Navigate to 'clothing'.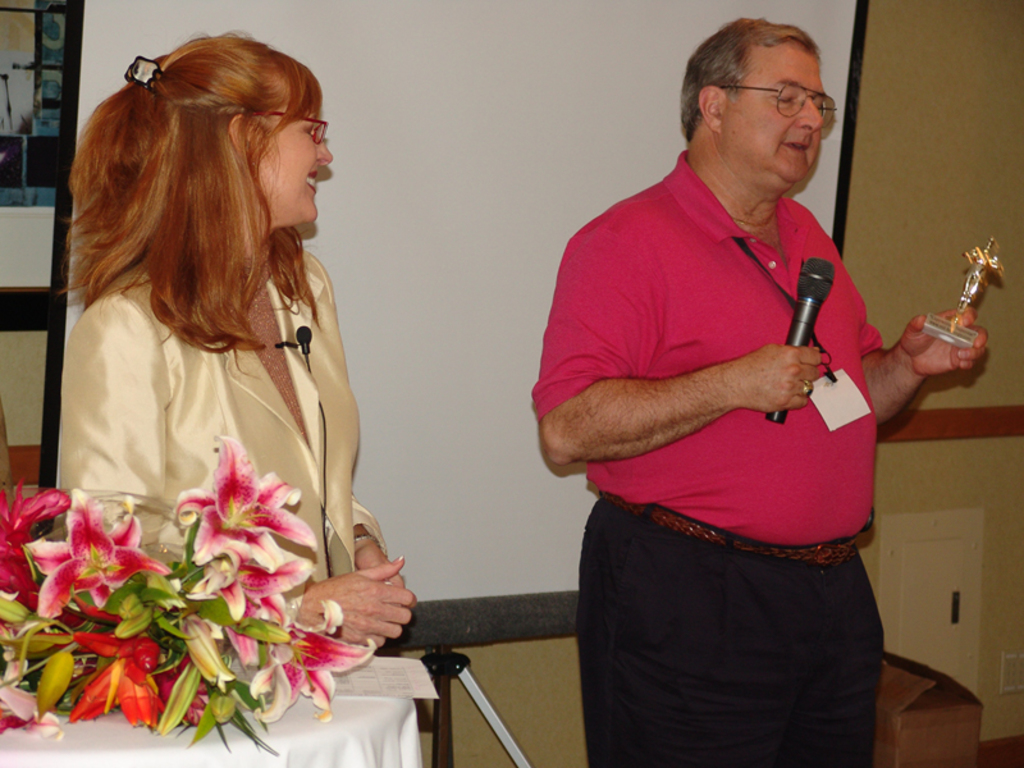
Navigation target: [x1=553, y1=114, x2=892, y2=657].
